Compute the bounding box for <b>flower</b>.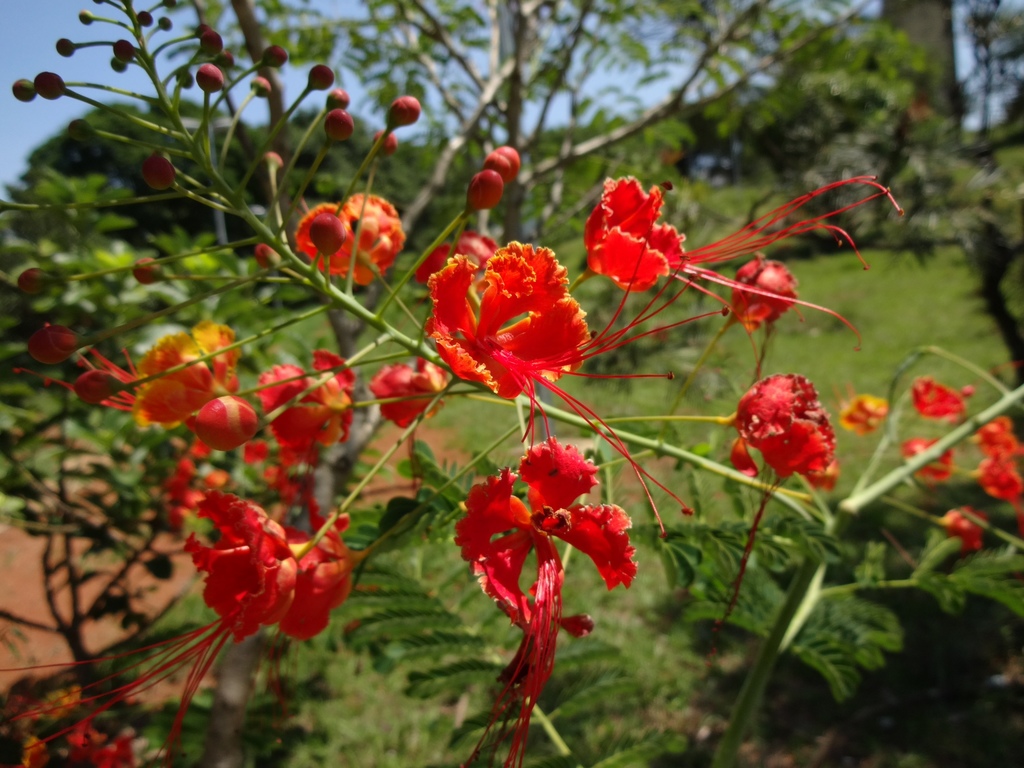
[x1=12, y1=77, x2=36, y2=100].
